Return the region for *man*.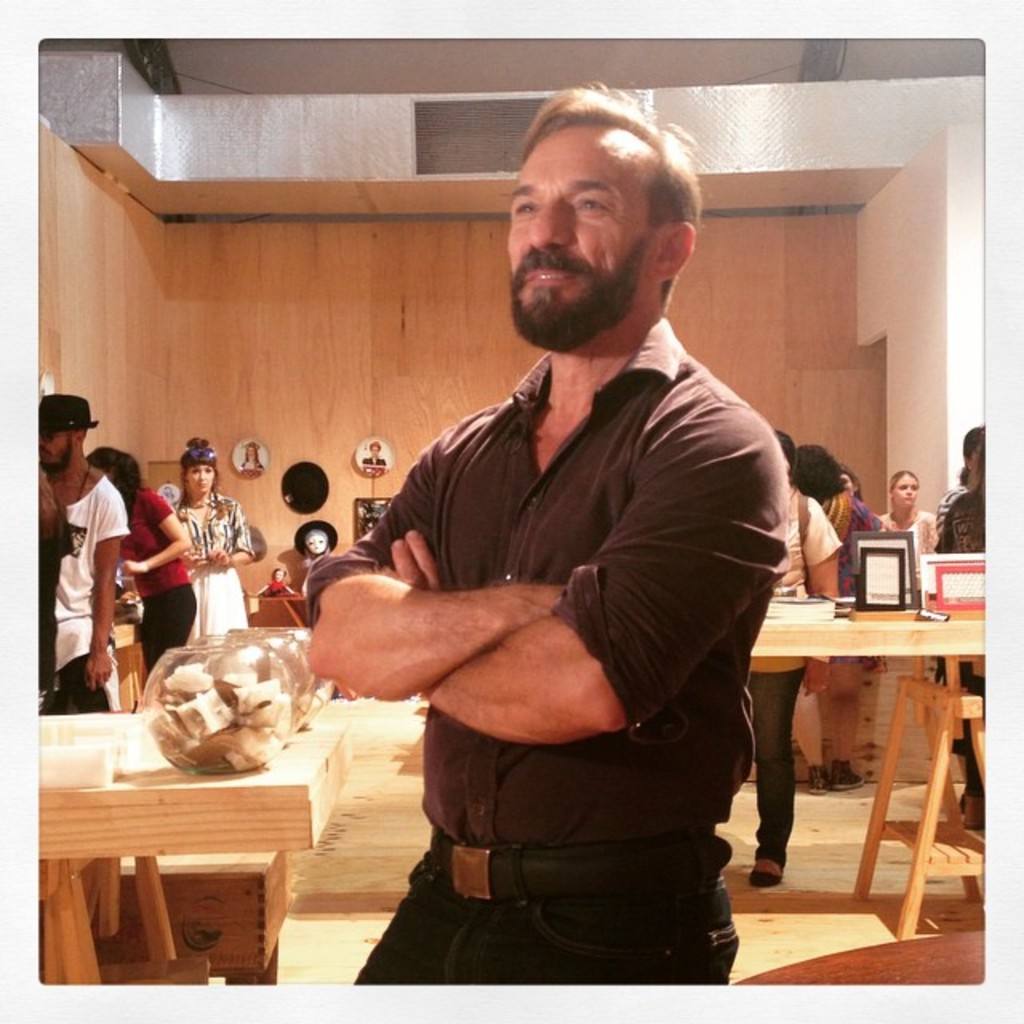
(left=302, top=114, right=816, bottom=981).
